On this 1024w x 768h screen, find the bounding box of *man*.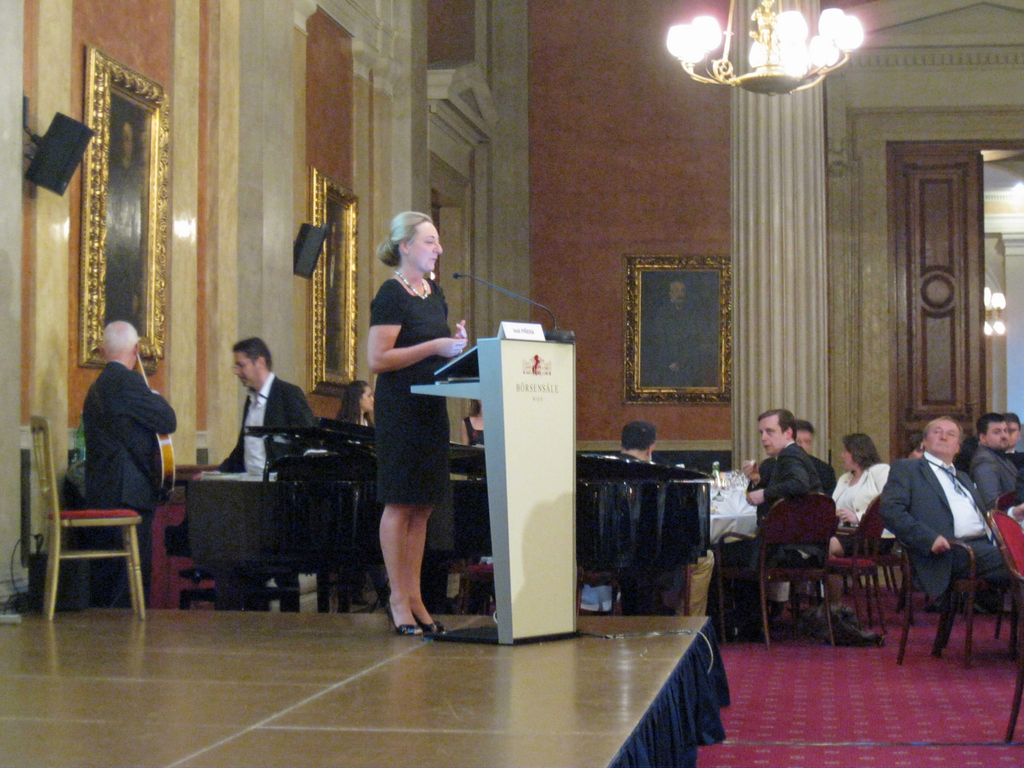
Bounding box: x1=762 y1=415 x2=836 y2=496.
